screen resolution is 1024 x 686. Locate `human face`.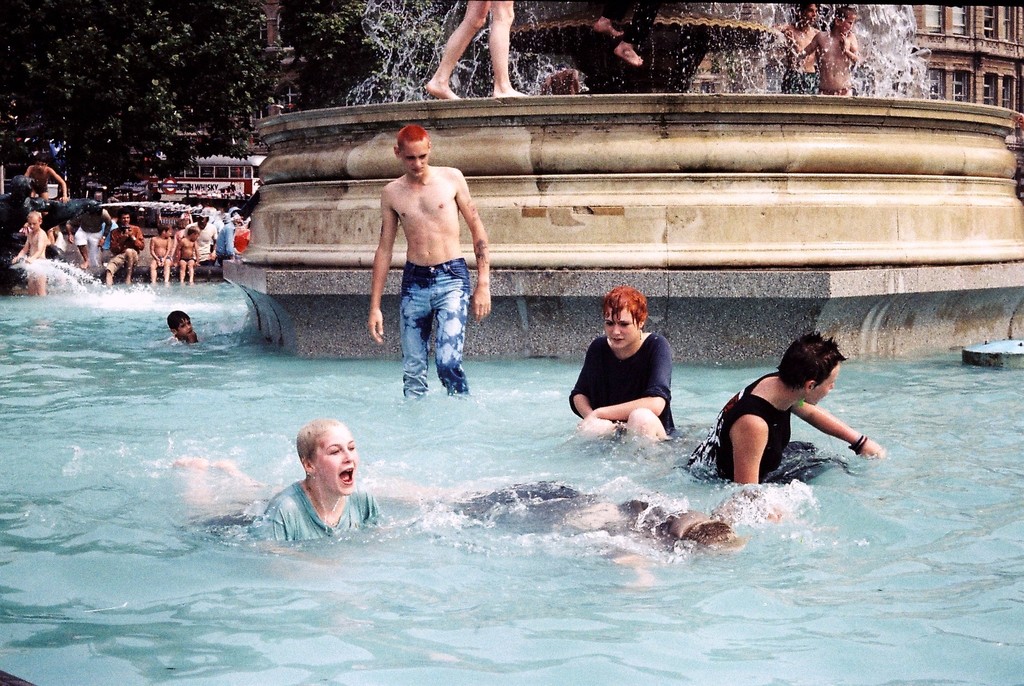
(x1=806, y1=356, x2=846, y2=398).
